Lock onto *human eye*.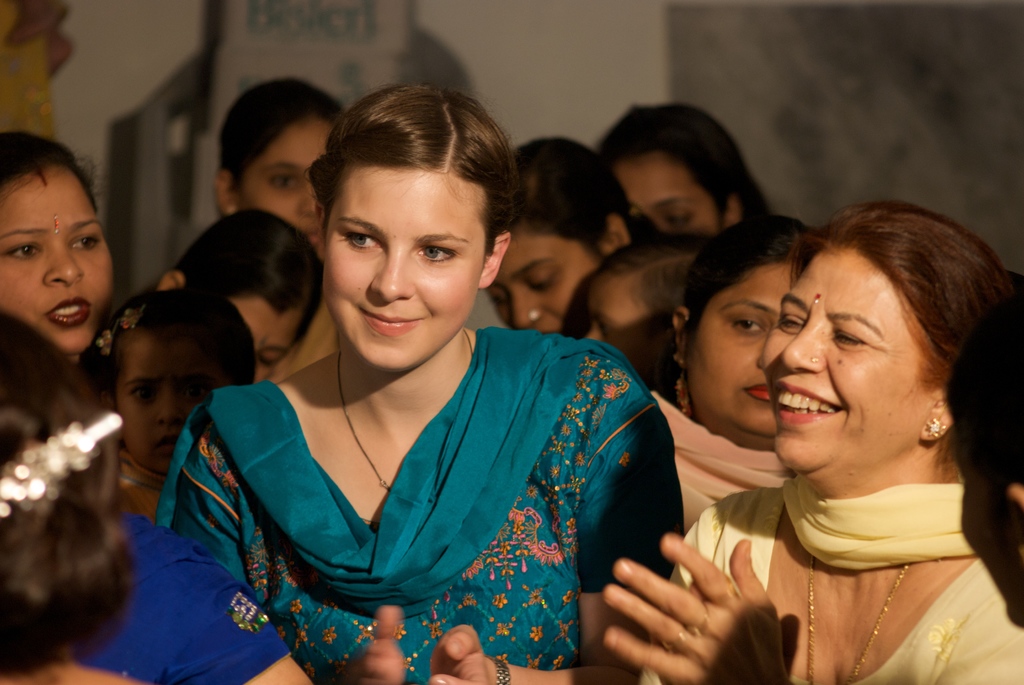
Locked: [x1=780, y1=312, x2=804, y2=333].
